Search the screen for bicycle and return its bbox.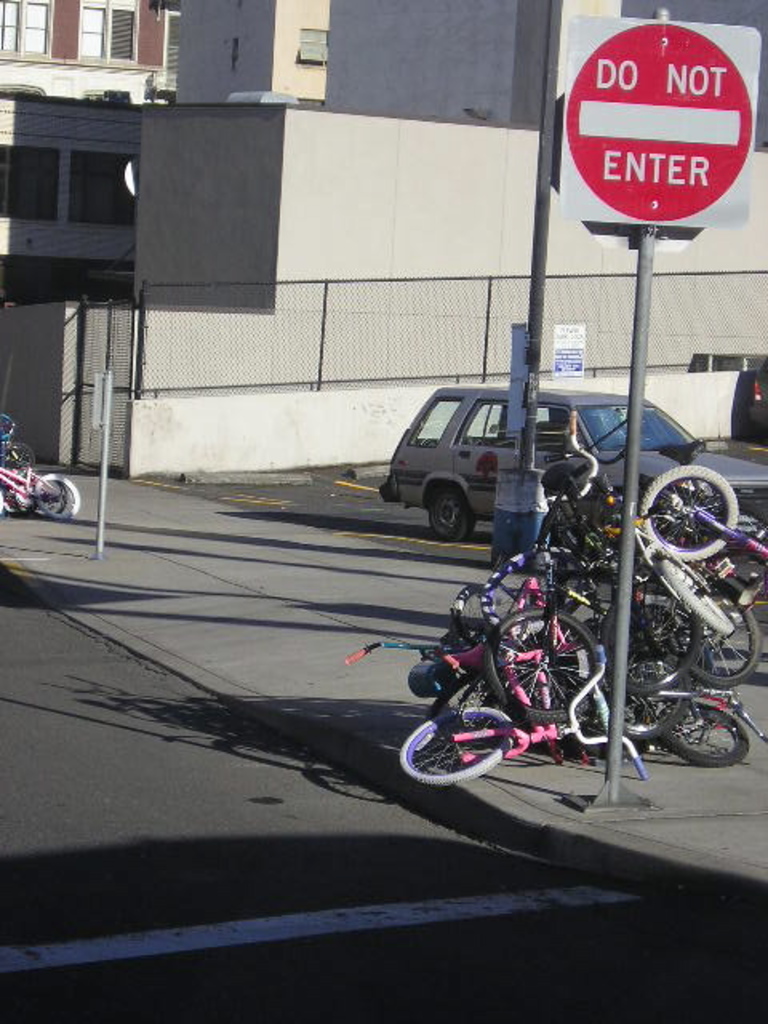
Found: 389/694/646/786.
